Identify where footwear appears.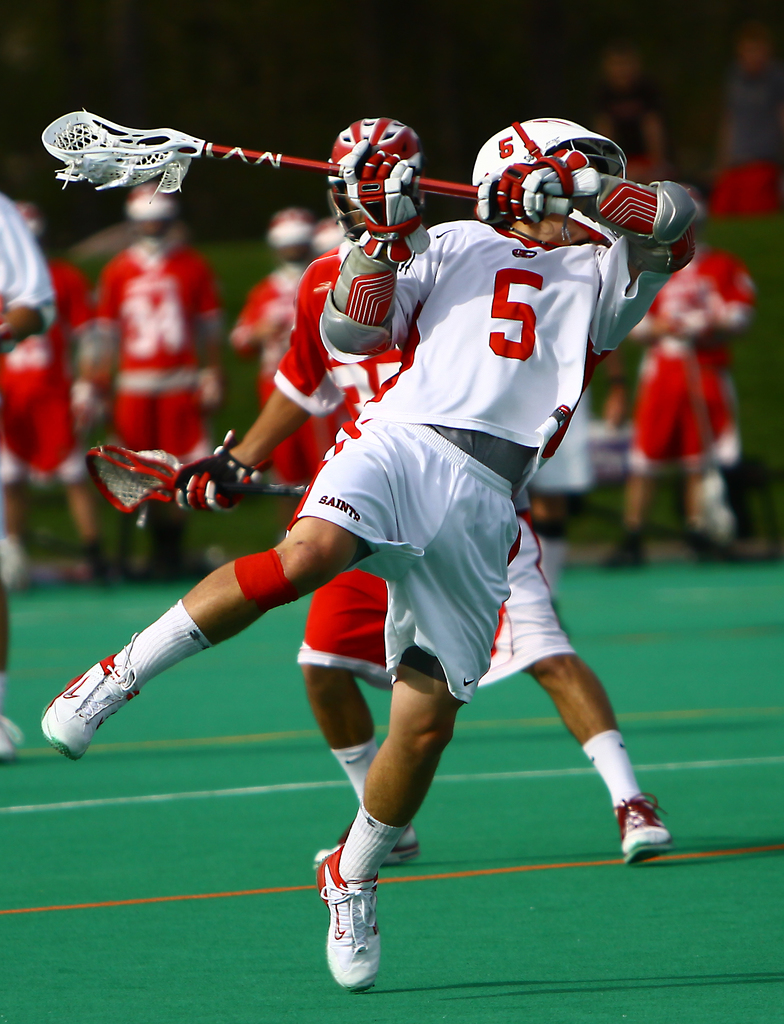
Appears at left=316, top=826, right=423, bottom=865.
